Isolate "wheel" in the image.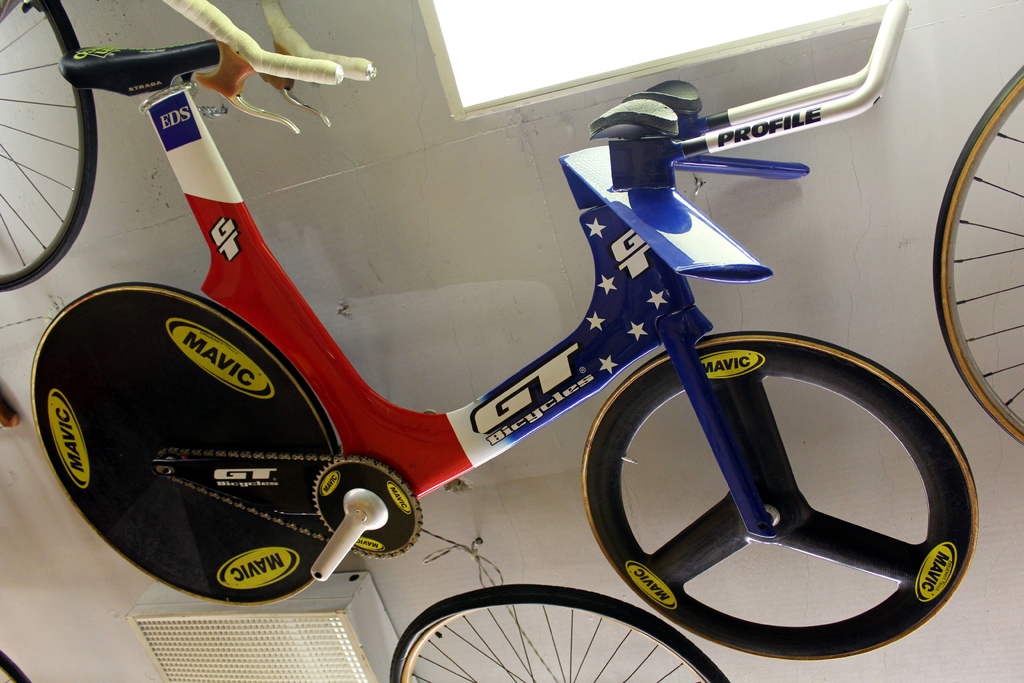
Isolated region: {"left": 571, "top": 293, "right": 970, "bottom": 675}.
